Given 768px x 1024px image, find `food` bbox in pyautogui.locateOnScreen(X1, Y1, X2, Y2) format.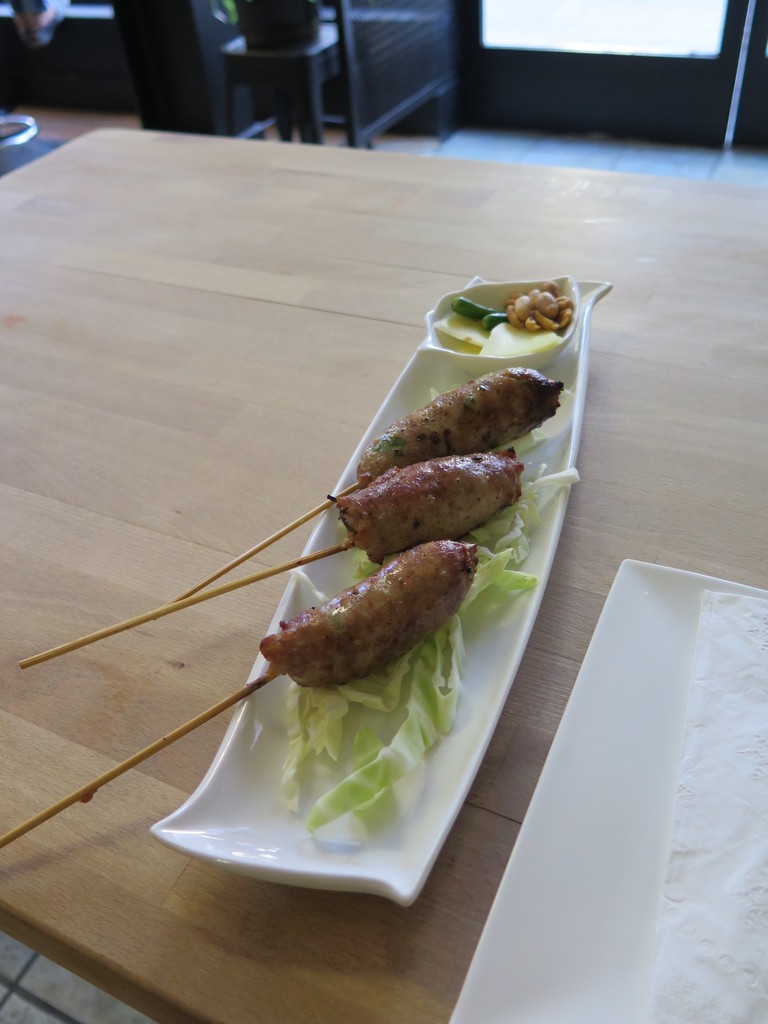
pyautogui.locateOnScreen(266, 404, 540, 722).
